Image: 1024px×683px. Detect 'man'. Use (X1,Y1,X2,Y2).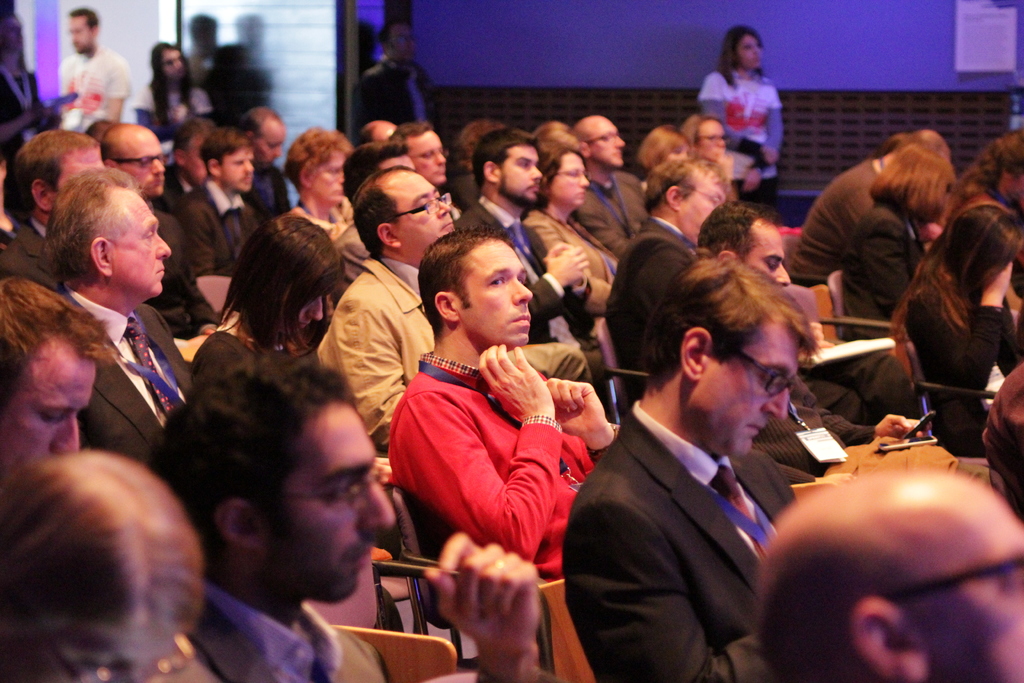
(52,4,135,140).
